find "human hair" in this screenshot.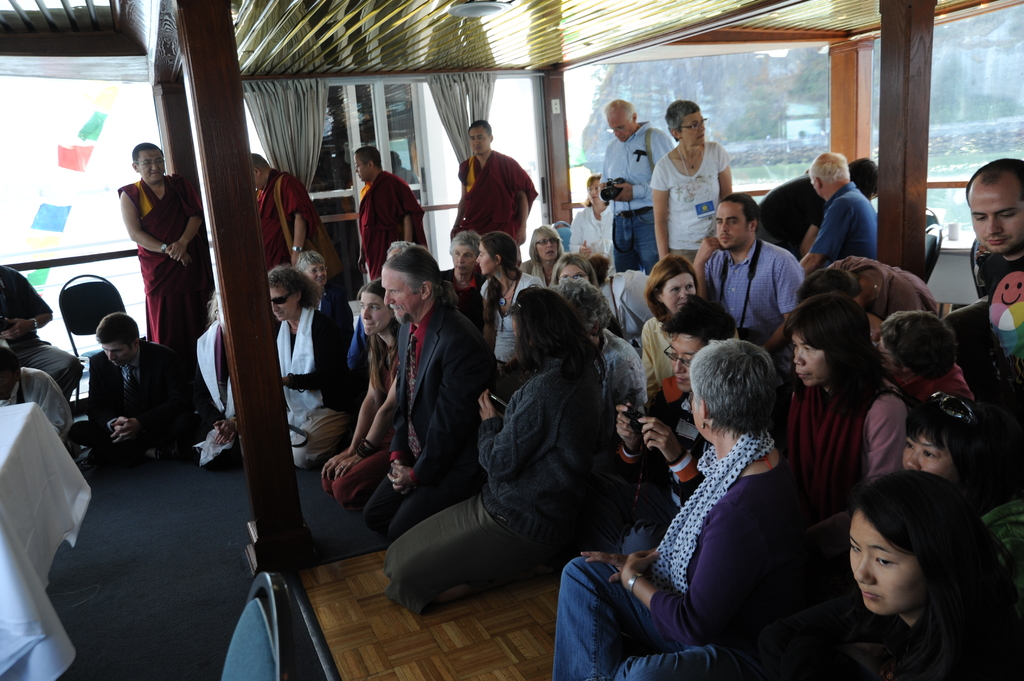
The bounding box for "human hair" is rect(869, 305, 961, 377).
